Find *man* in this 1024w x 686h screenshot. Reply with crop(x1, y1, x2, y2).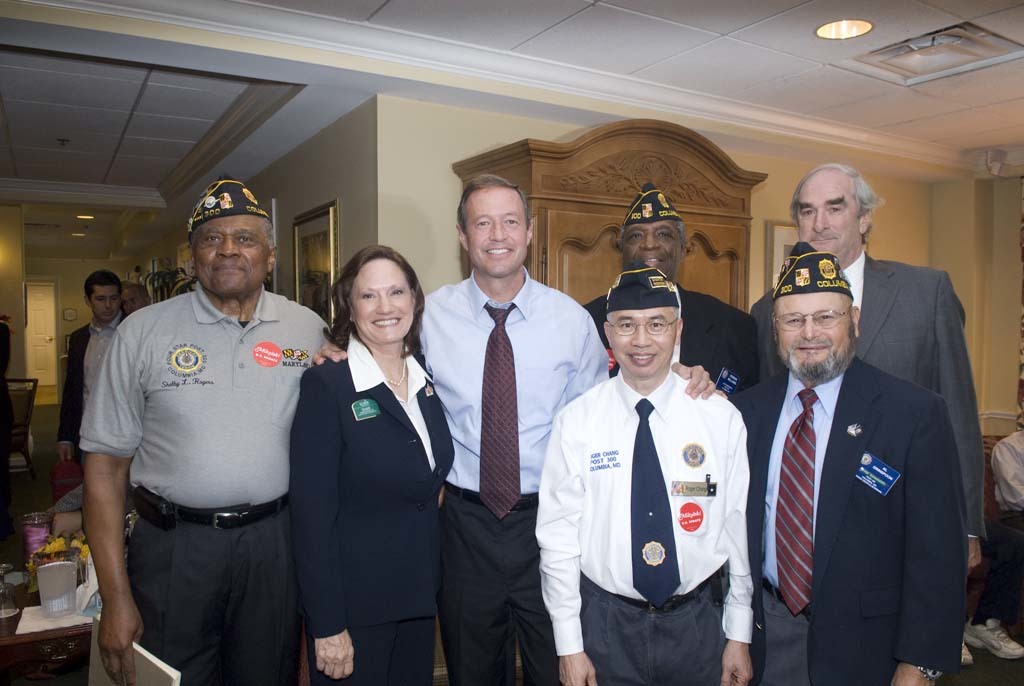
crop(534, 268, 754, 683).
